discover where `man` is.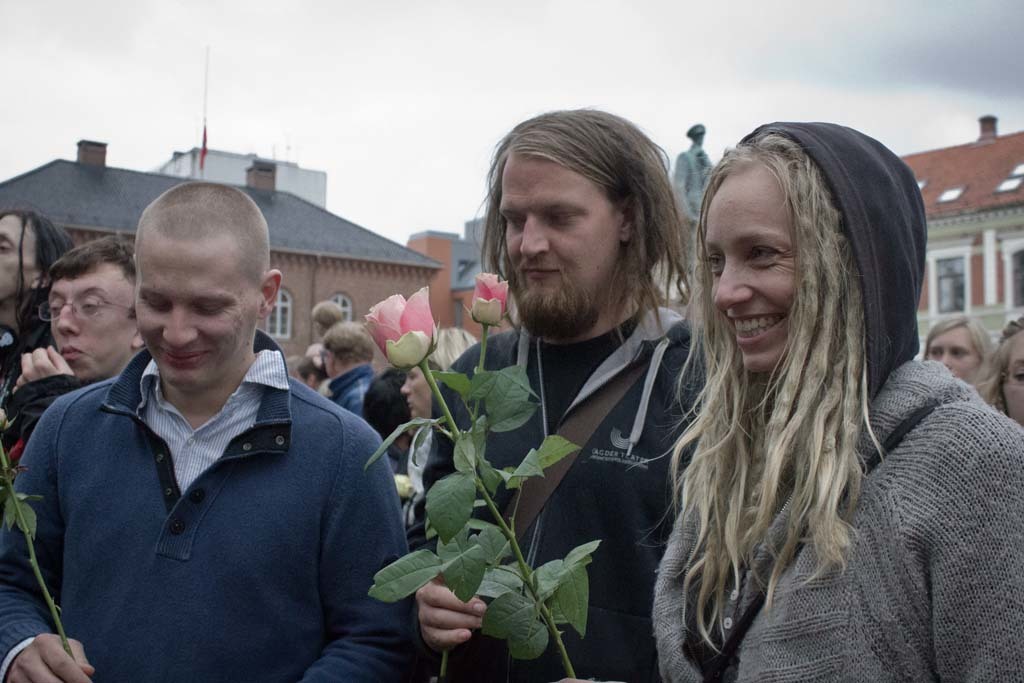
Discovered at <region>4, 175, 410, 682</region>.
